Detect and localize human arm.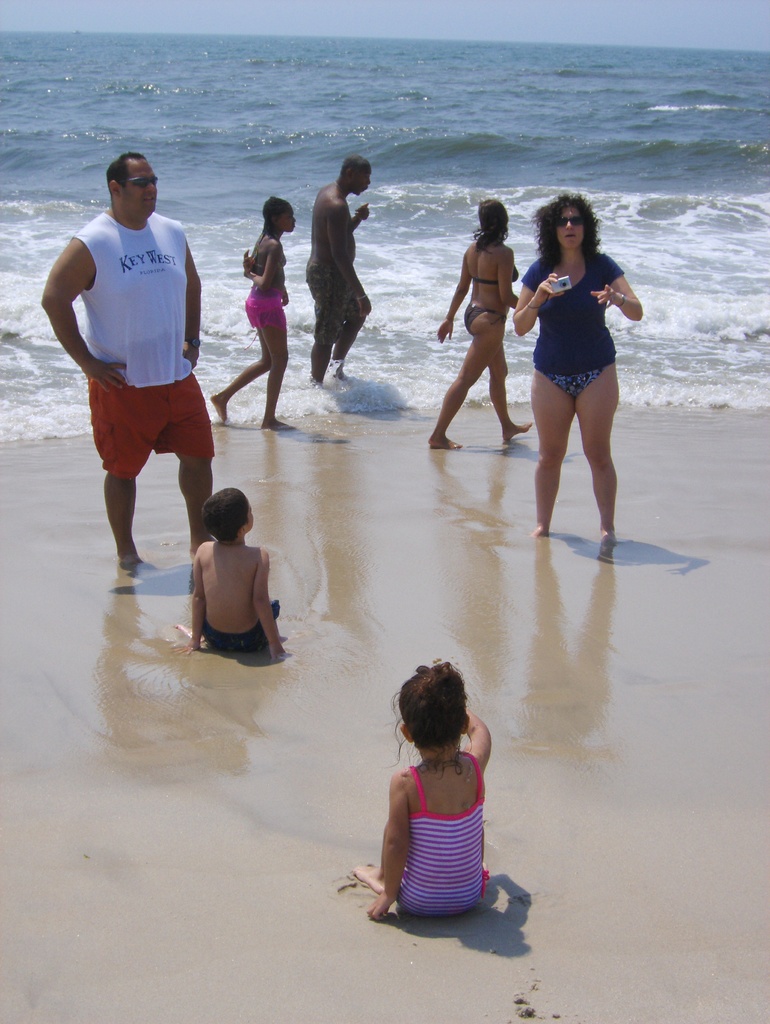
Localized at (492,248,523,304).
